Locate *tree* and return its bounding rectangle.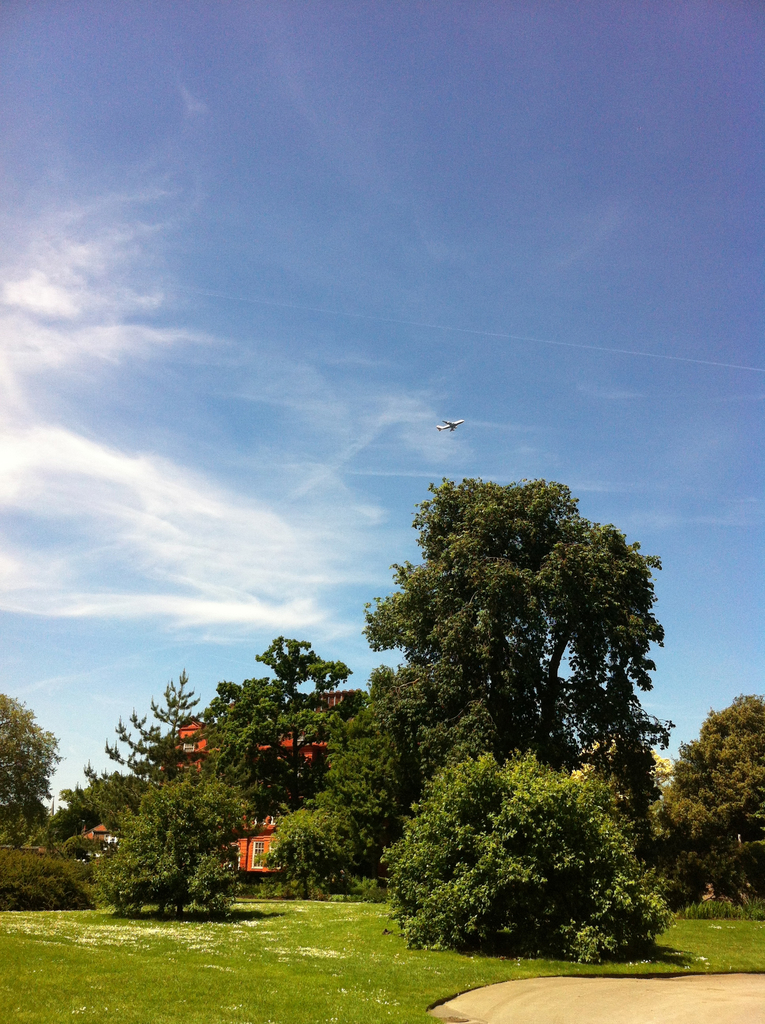
bbox=(89, 661, 216, 820).
